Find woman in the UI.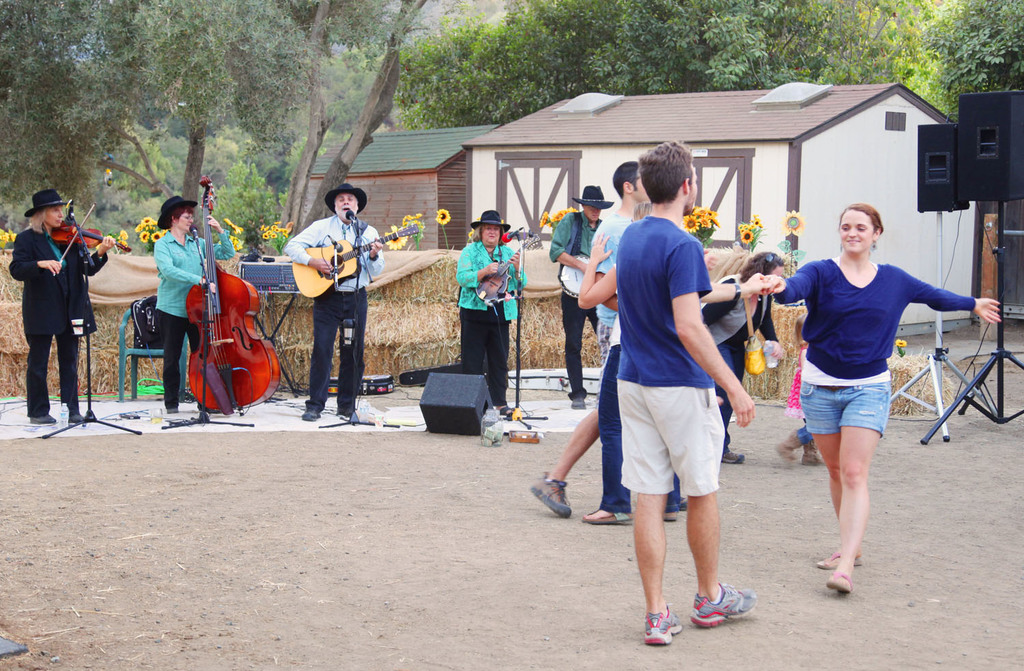
UI element at 452:210:524:413.
